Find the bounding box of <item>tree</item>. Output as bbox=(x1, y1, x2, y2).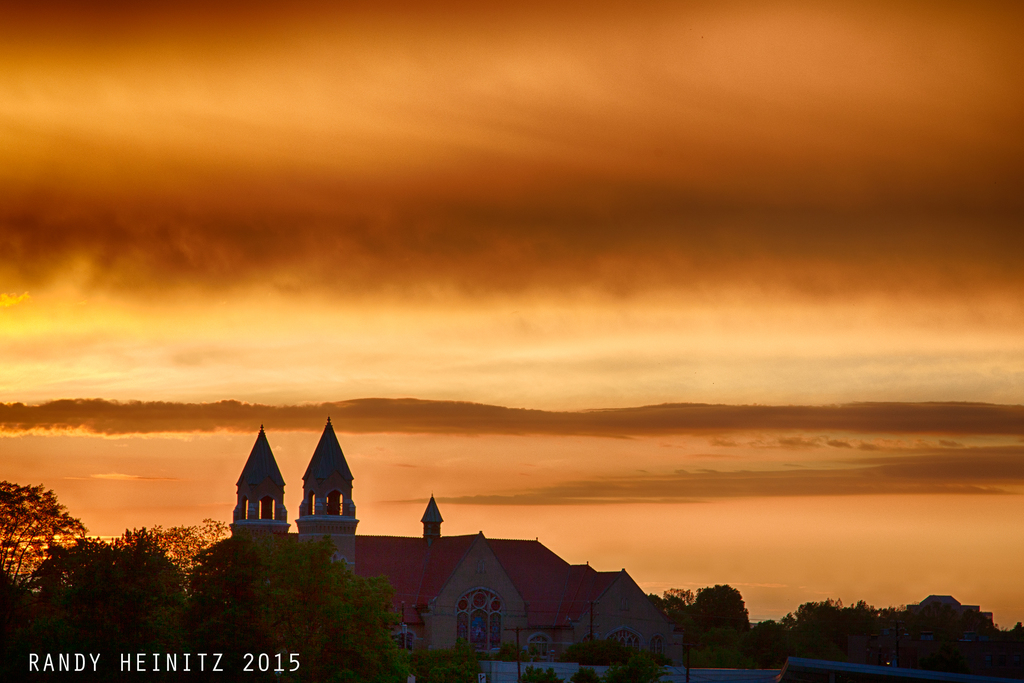
bbox=(885, 585, 1018, 681).
